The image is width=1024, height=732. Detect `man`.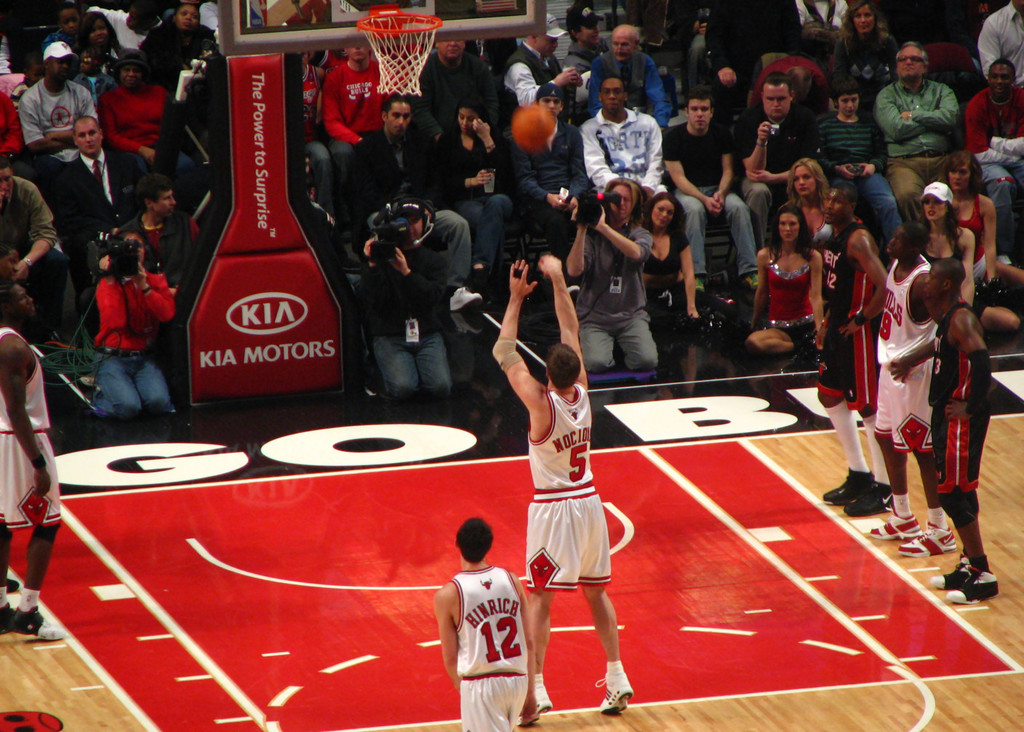
Detection: [329, 35, 401, 214].
